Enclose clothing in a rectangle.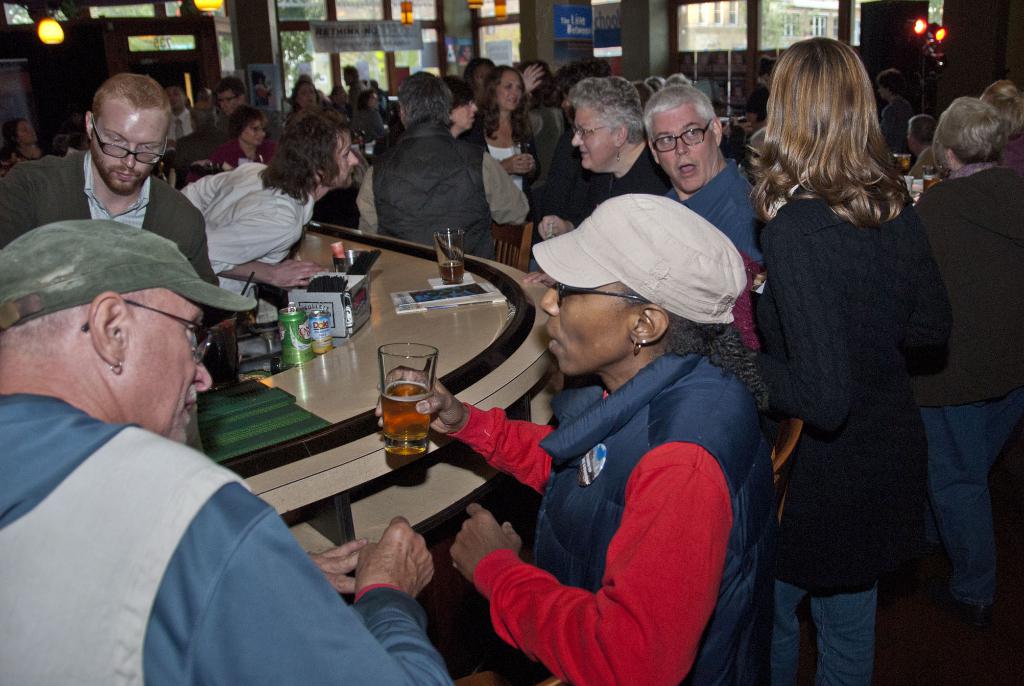
[left=545, top=148, right=667, bottom=234].
